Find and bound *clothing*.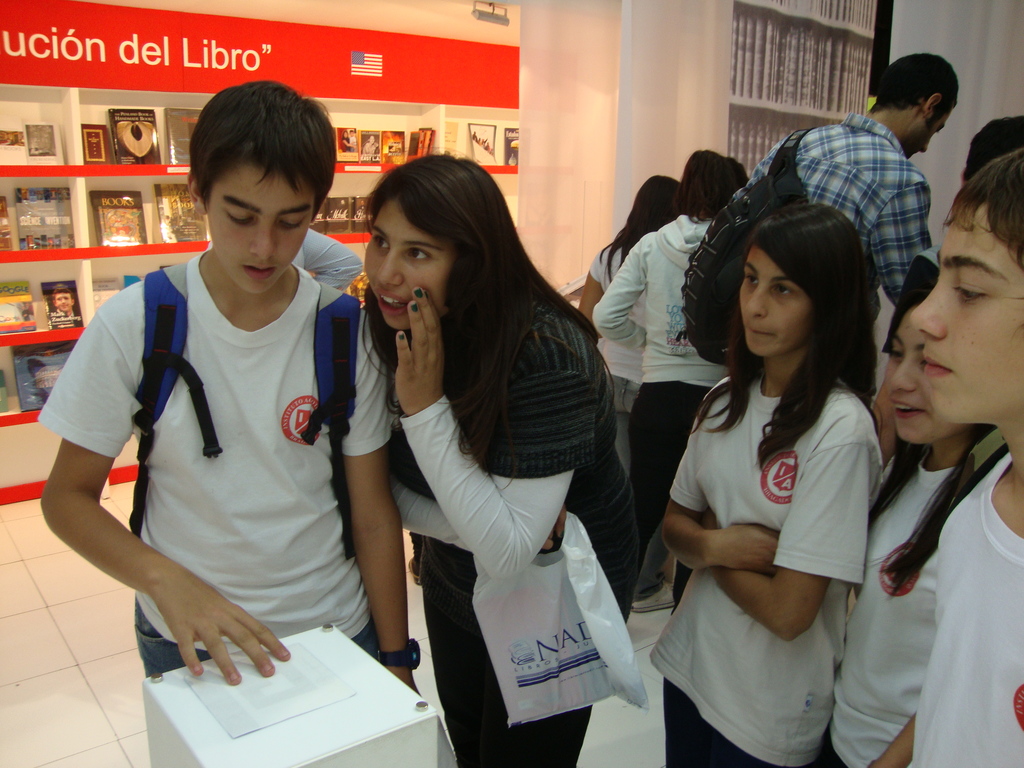
Bound: <box>646,376,883,767</box>.
